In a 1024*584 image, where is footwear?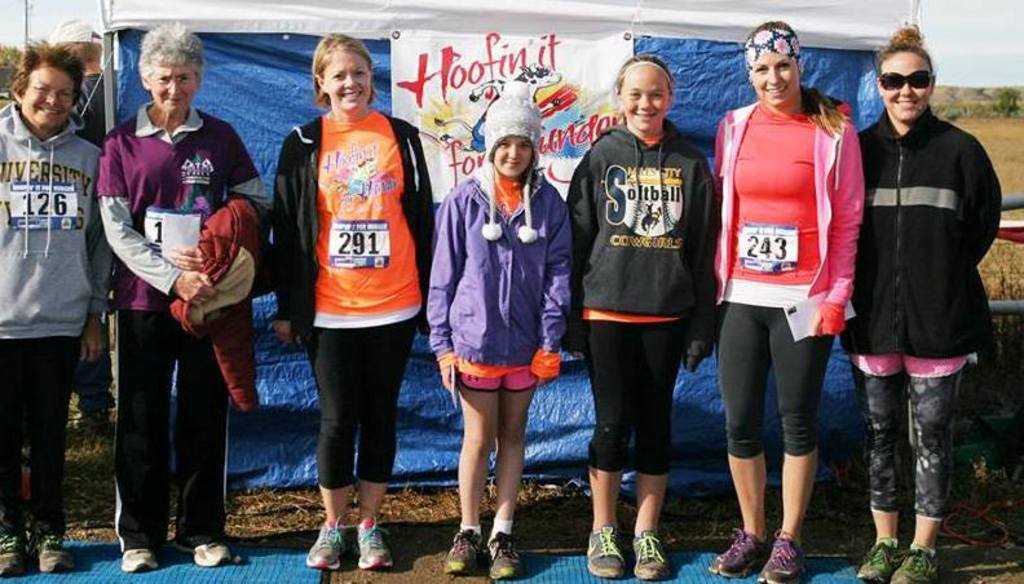
<region>40, 536, 69, 570</region>.
